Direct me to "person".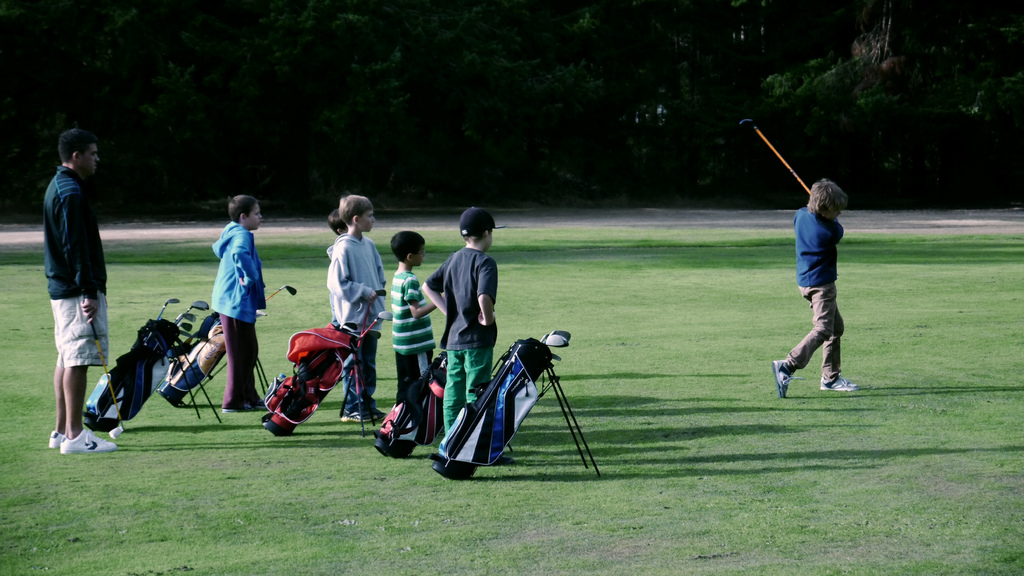
Direction: crop(765, 180, 861, 401).
